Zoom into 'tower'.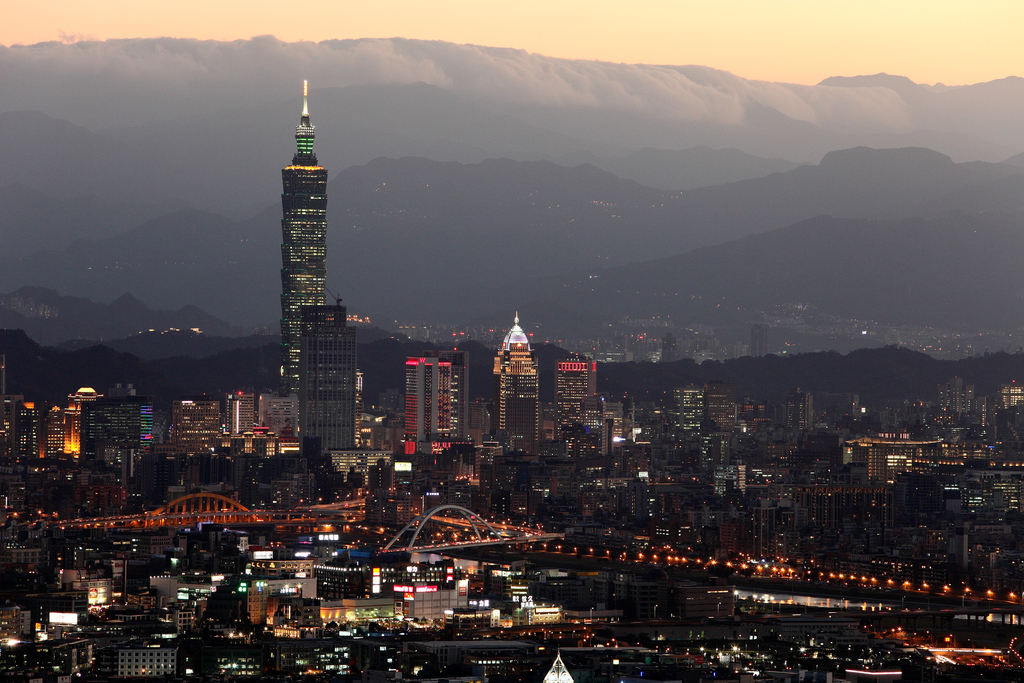
Zoom target: [x1=555, y1=348, x2=600, y2=457].
